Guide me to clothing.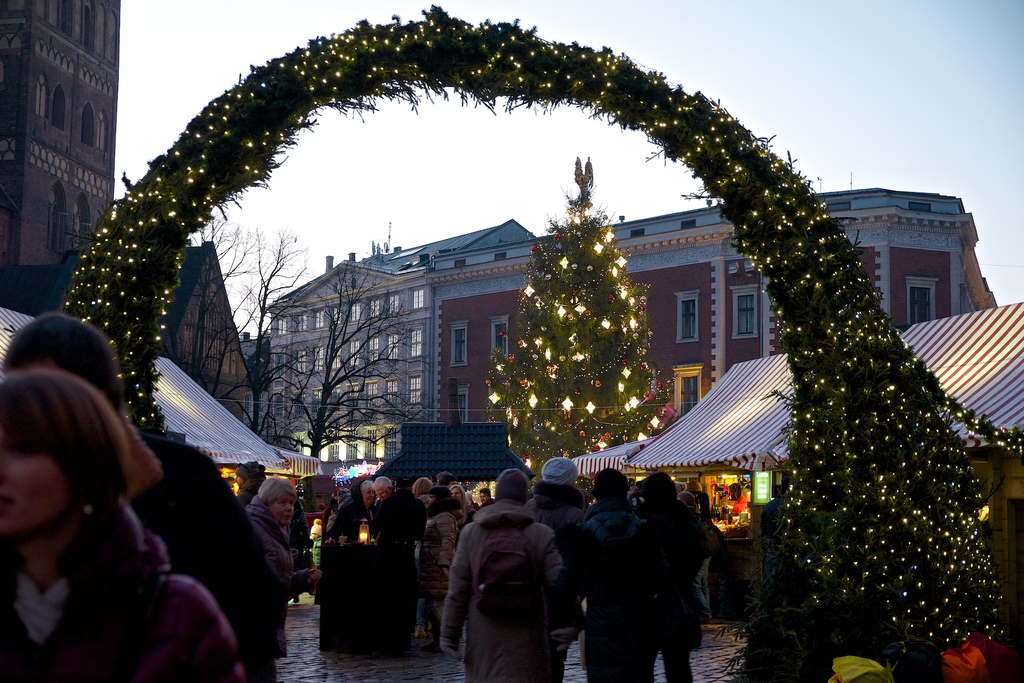
Guidance: bbox=[374, 477, 431, 547].
